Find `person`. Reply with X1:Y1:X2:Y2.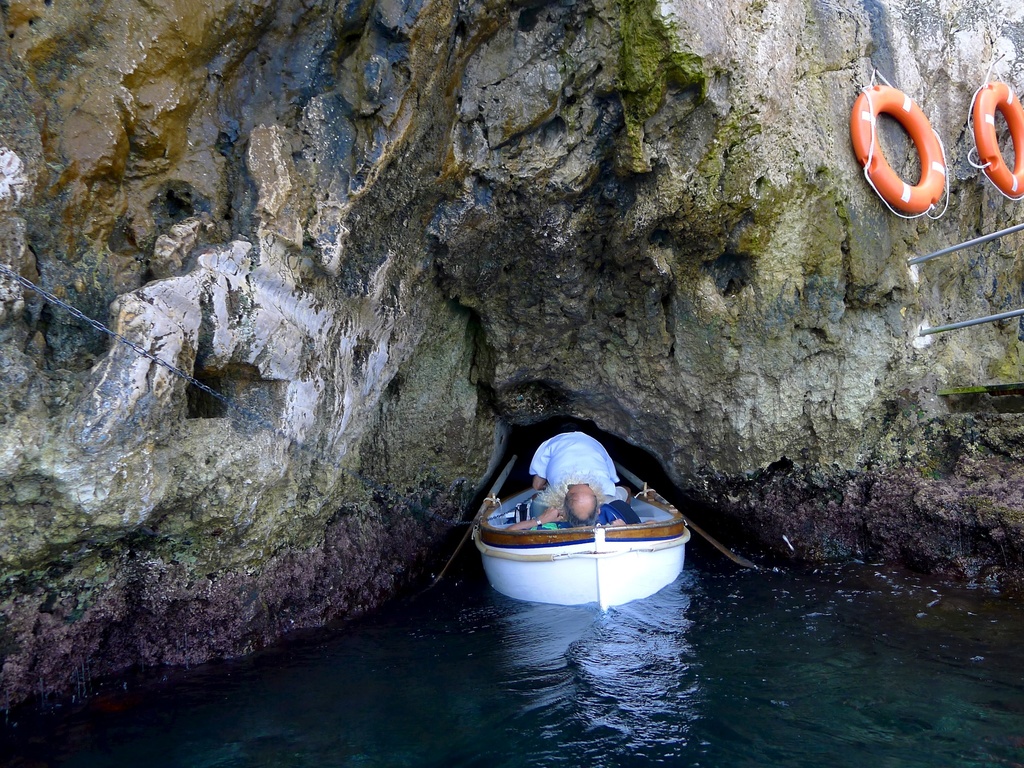
483:408:686:599.
